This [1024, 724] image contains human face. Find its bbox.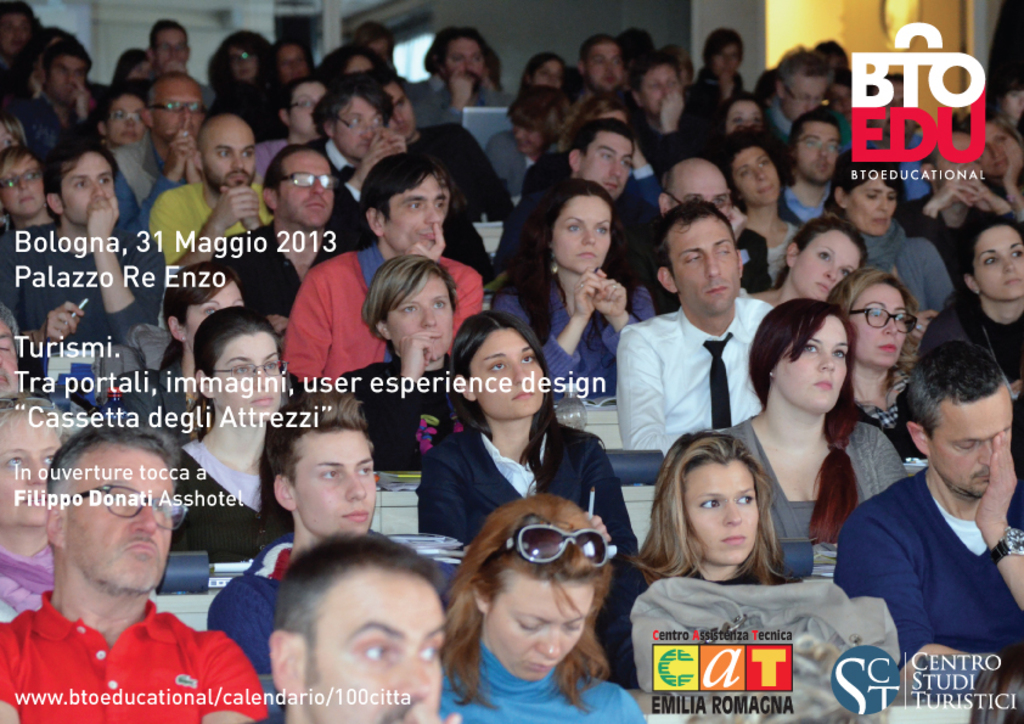
(x1=1, y1=158, x2=43, y2=217).
